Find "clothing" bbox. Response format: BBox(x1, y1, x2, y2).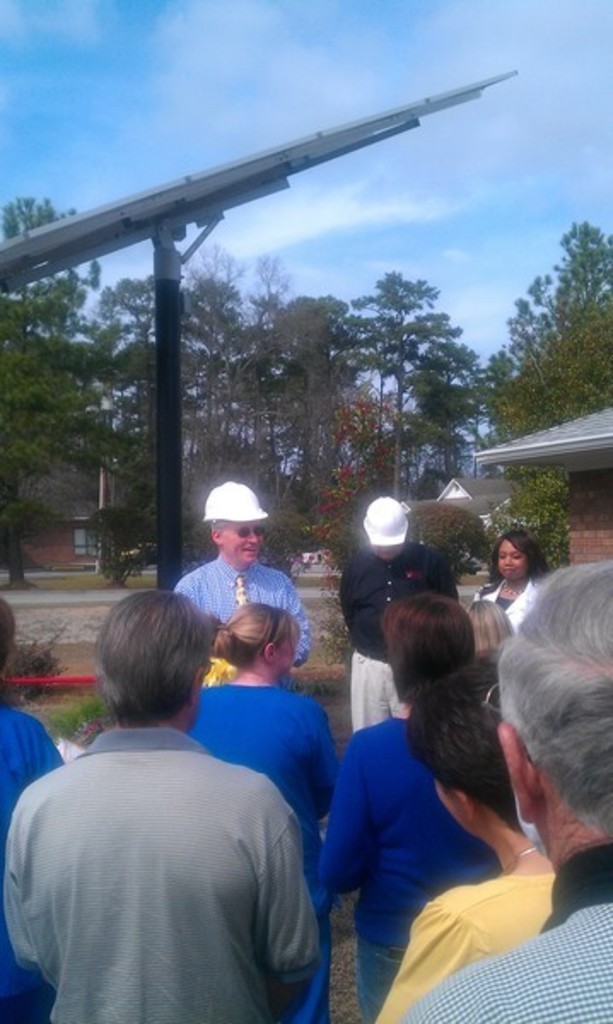
BBox(321, 715, 499, 1022).
